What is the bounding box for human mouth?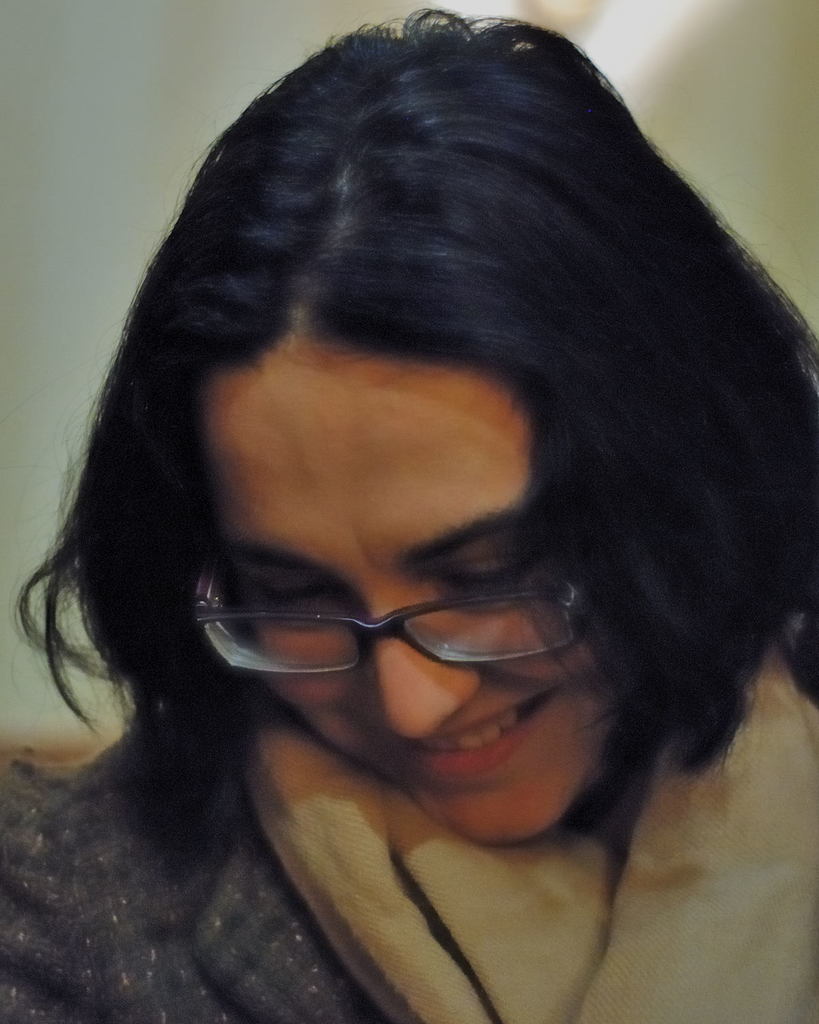
Rect(393, 685, 556, 774).
